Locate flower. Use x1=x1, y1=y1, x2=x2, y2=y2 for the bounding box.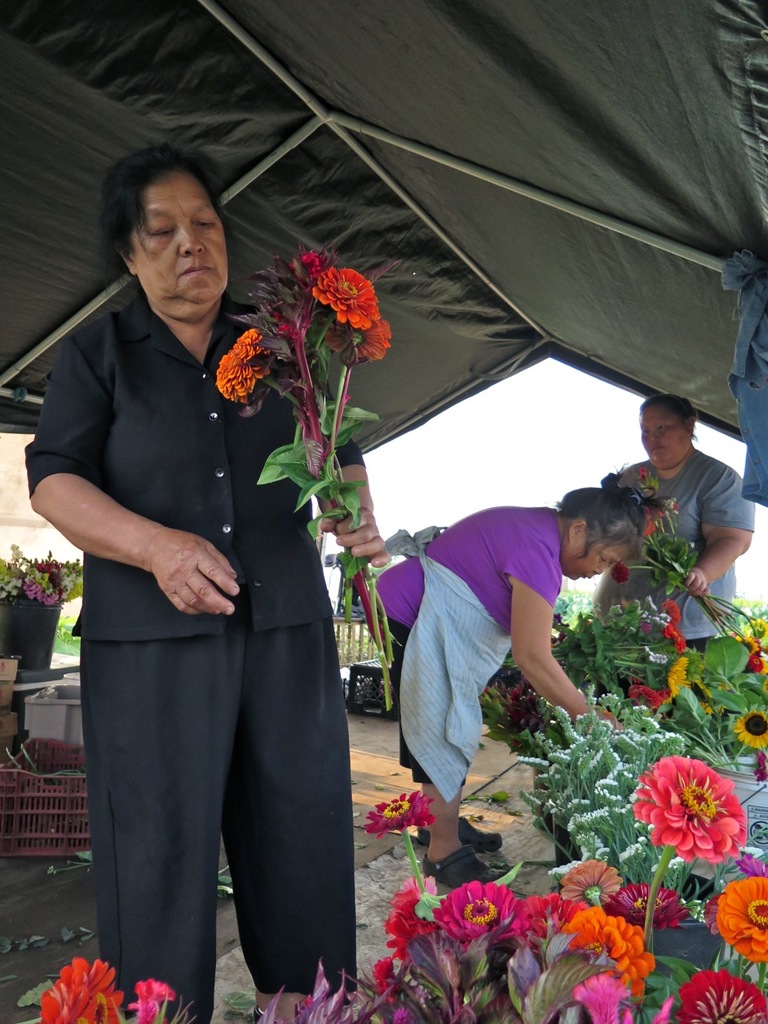
x1=614, y1=562, x2=631, y2=584.
